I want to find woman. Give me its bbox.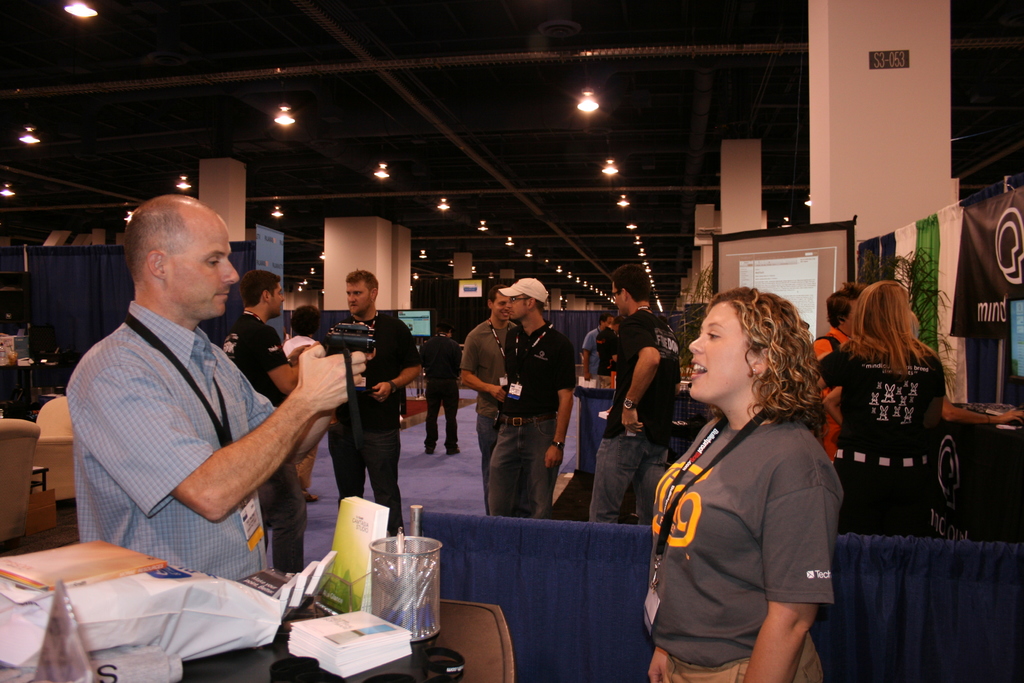
rect(816, 282, 948, 538).
